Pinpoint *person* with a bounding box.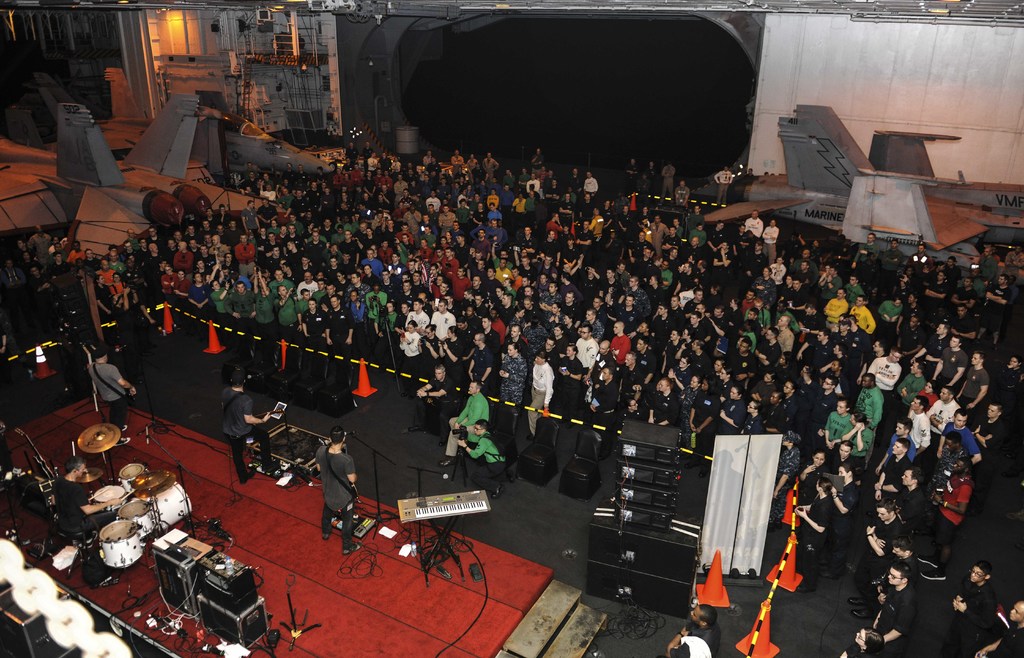
(x1=867, y1=343, x2=901, y2=396).
